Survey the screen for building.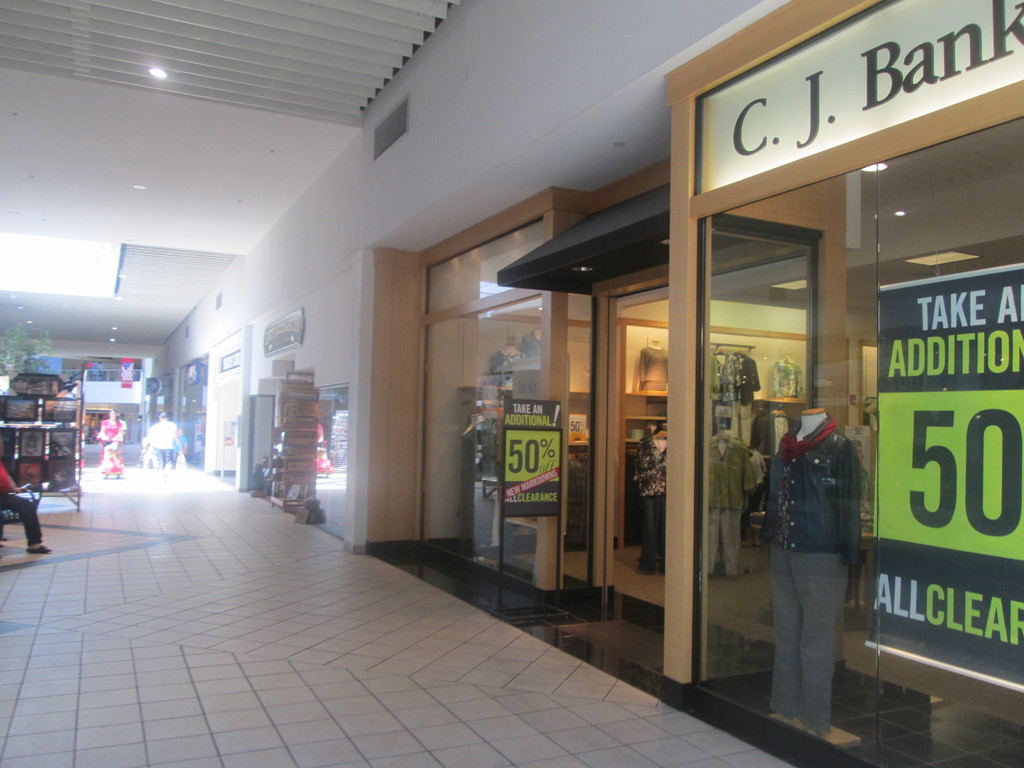
Survey found: (x1=0, y1=0, x2=1023, y2=767).
